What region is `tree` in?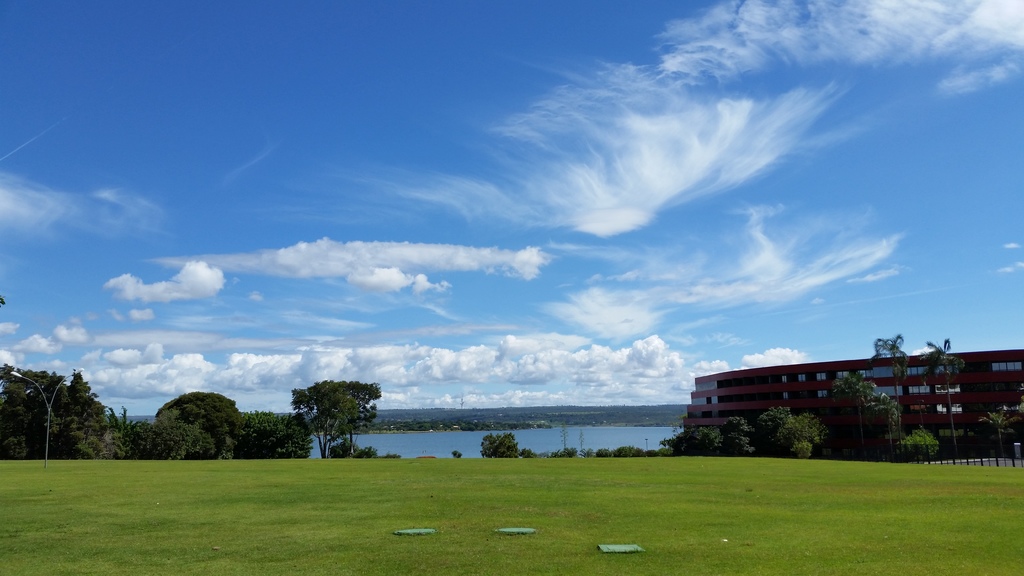
x1=920, y1=330, x2=977, y2=467.
